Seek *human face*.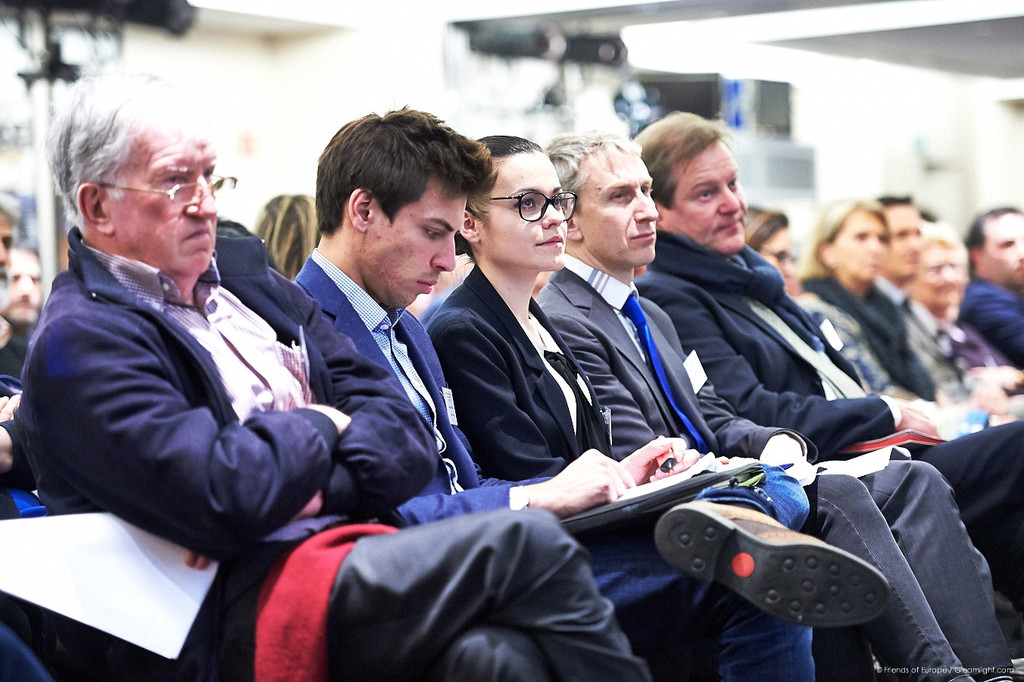
x1=981 y1=213 x2=1023 y2=288.
